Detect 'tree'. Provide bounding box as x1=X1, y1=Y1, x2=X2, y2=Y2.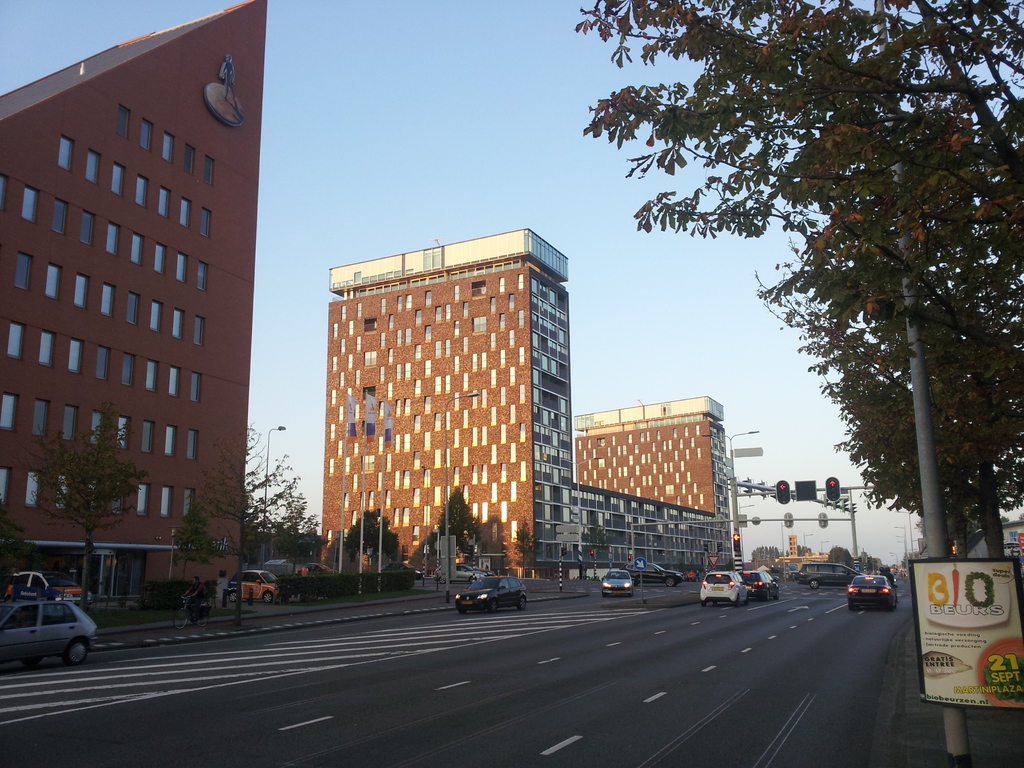
x1=439, y1=481, x2=488, y2=575.
